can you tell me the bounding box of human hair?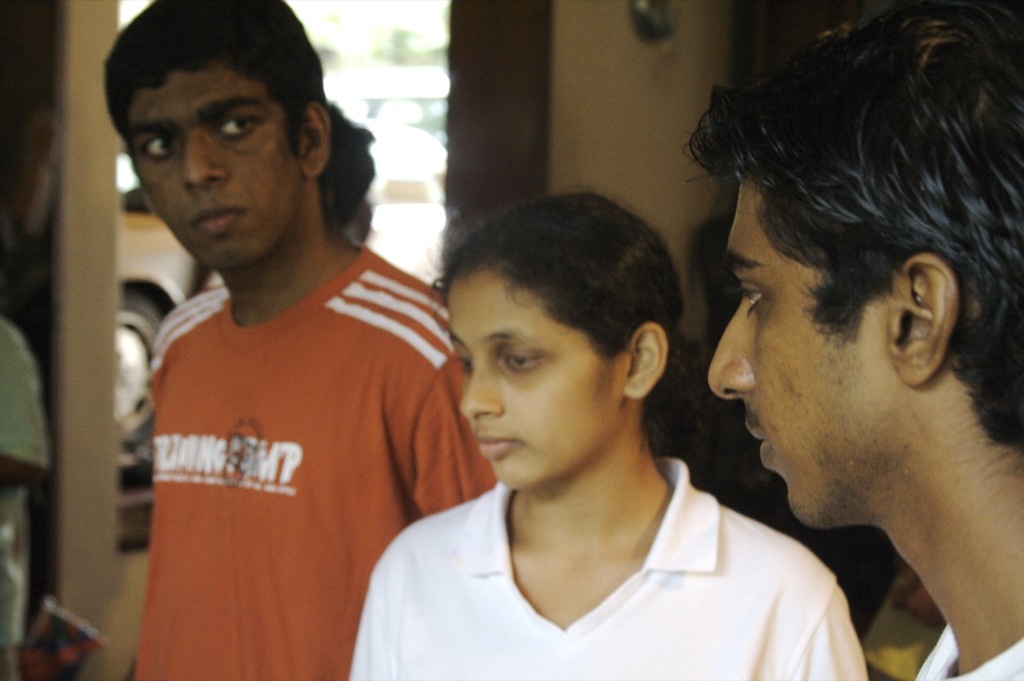
left=419, top=183, right=706, bottom=462.
